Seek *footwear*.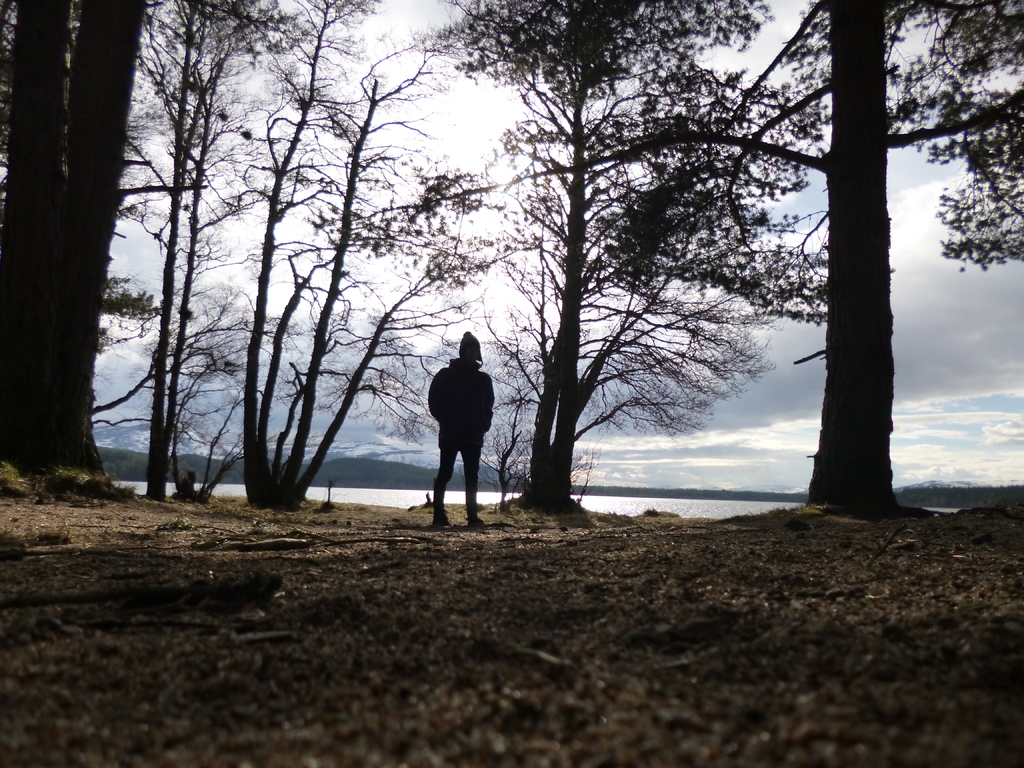
(431,506,449,529).
